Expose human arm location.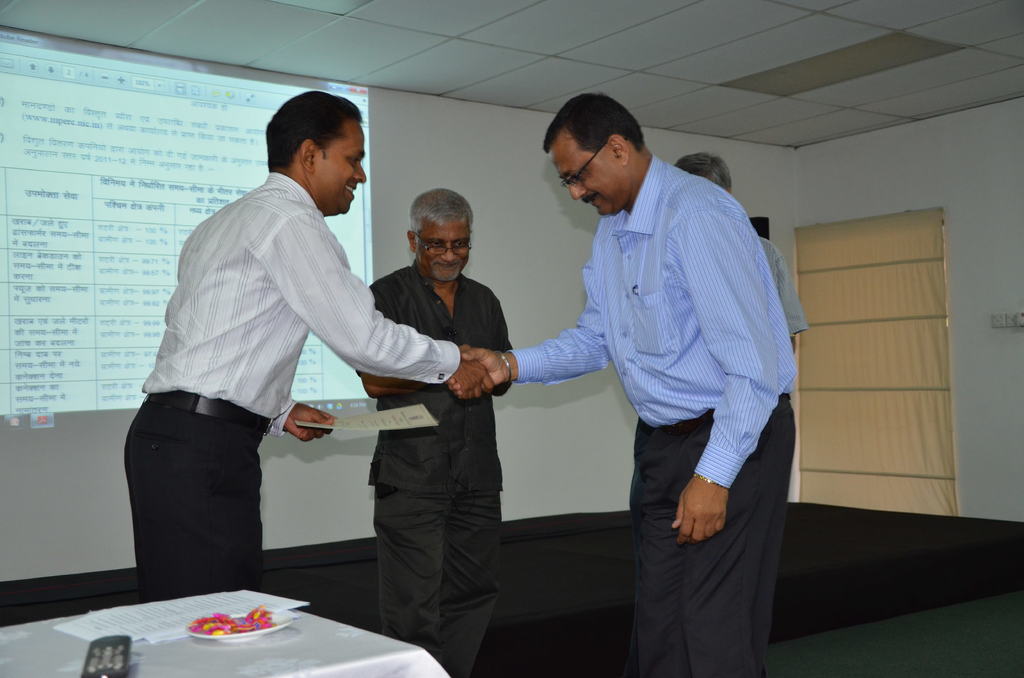
Exposed at Rect(267, 385, 346, 447).
